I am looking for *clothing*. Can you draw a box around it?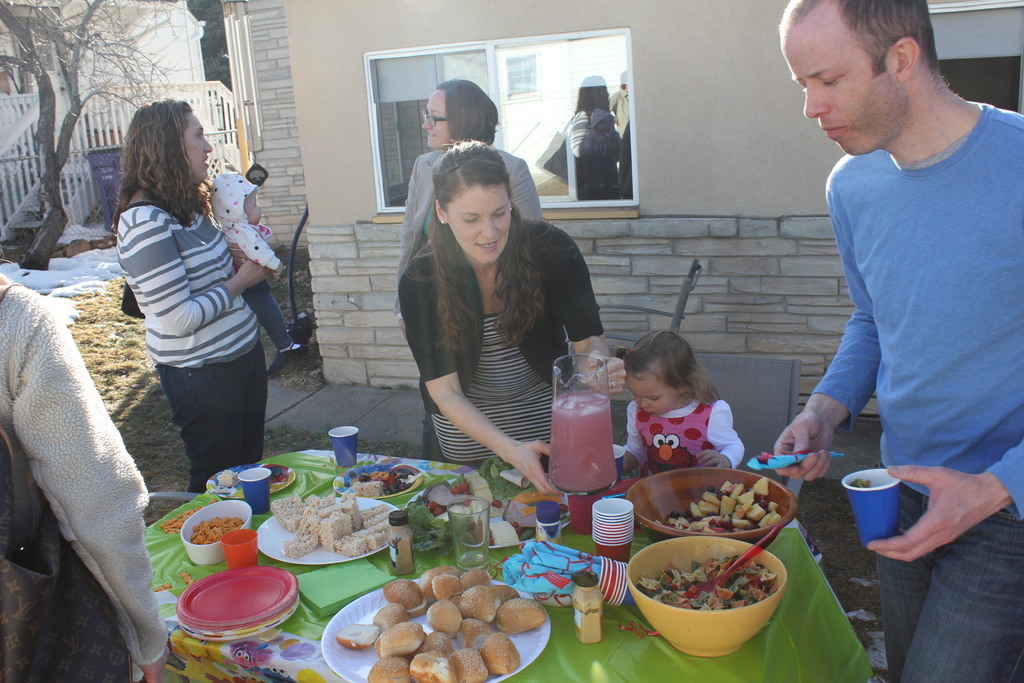
Sure, the bounding box is detection(399, 146, 537, 245).
